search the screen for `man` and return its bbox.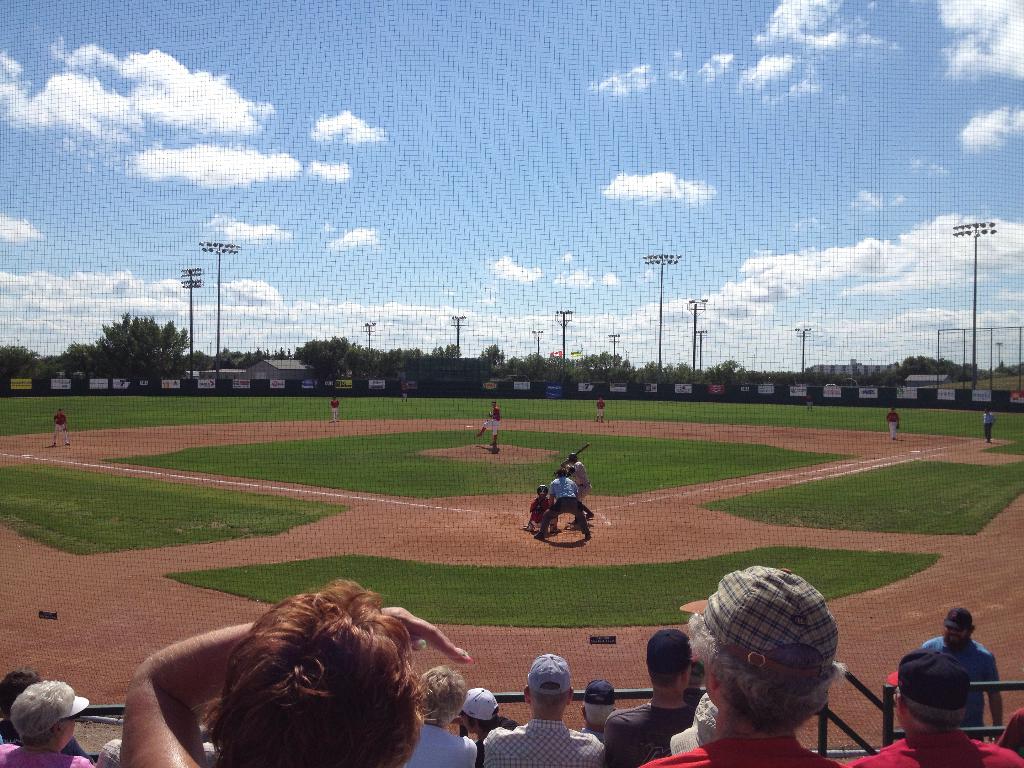
Found: box=[562, 452, 589, 524].
